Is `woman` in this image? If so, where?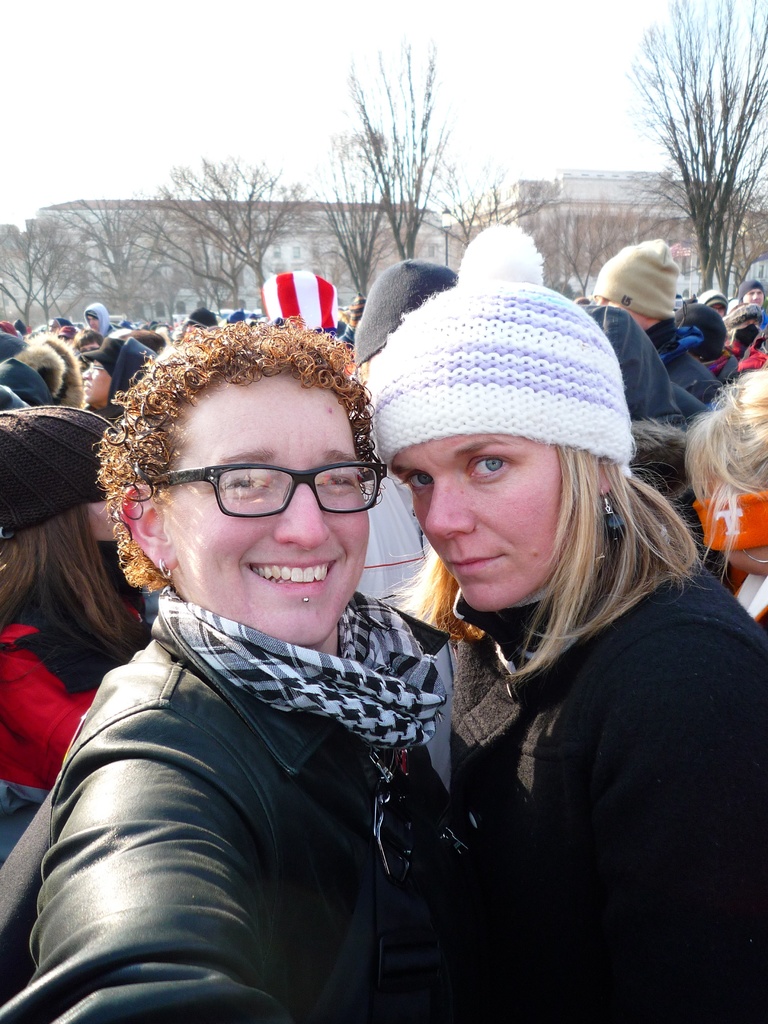
Yes, at pyautogui.locateOnScreen(356, 275, 767, 1023).
